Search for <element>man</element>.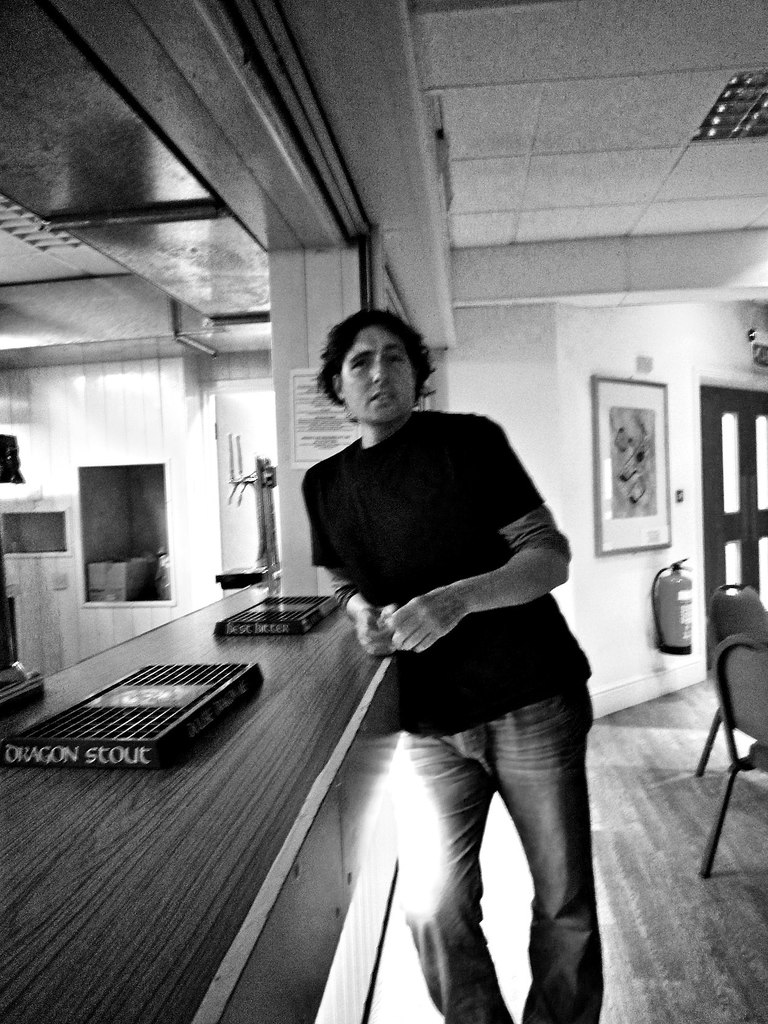
Found at 292,303,618,1023.
